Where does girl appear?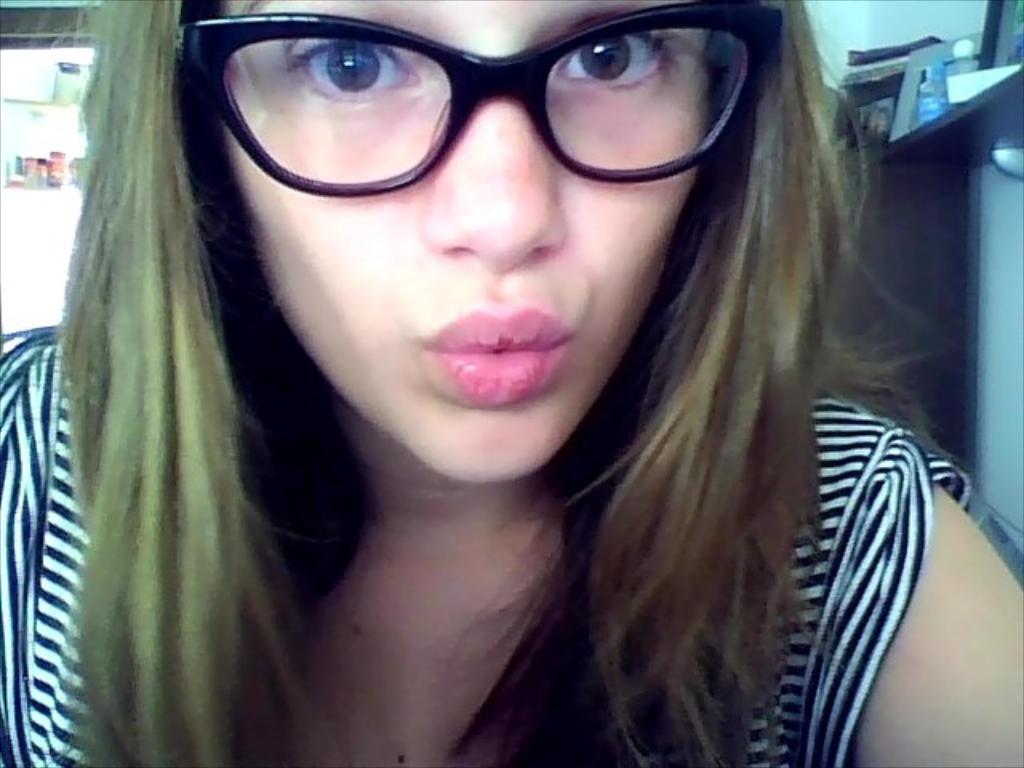
Appears at rect(0, 0, 1021, 766).
